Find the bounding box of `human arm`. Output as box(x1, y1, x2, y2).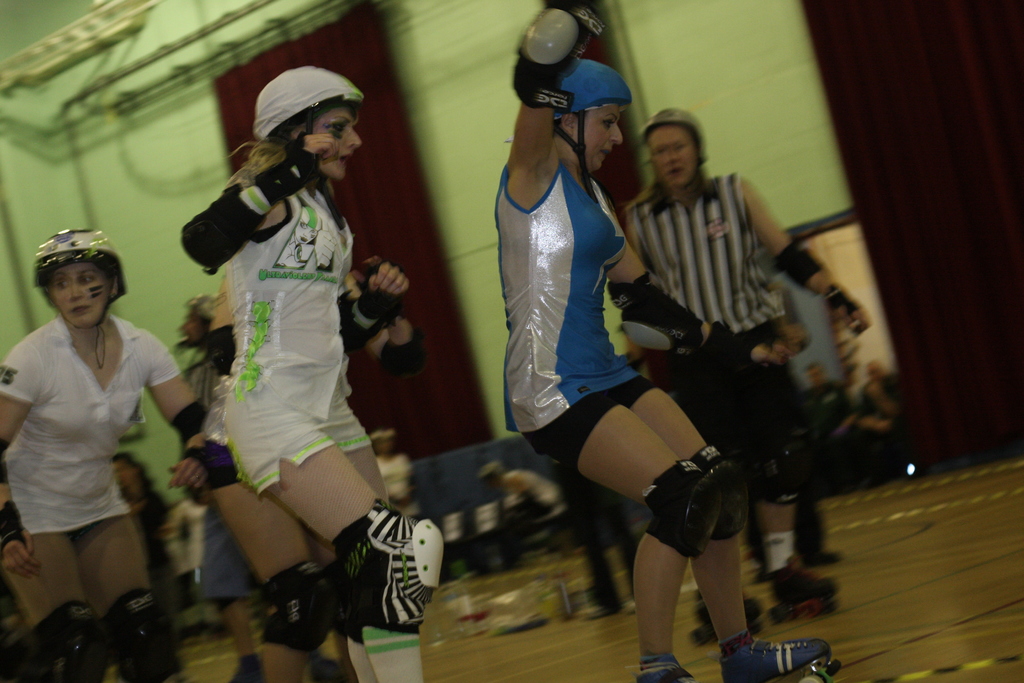
box(206, 274, 236, 374).
